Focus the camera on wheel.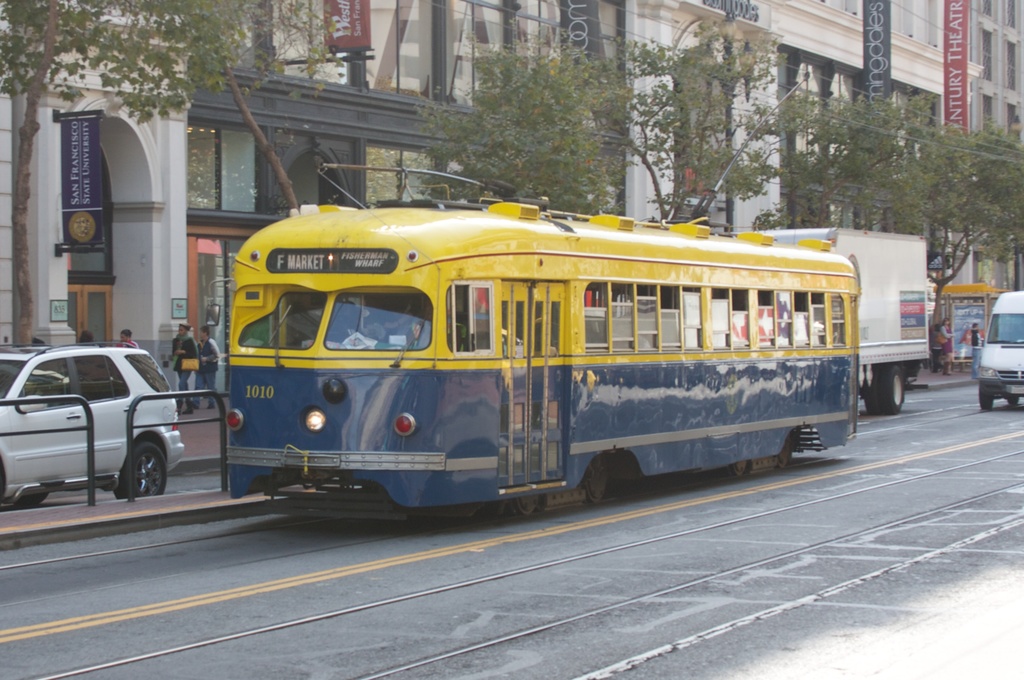
Focus region: [877,360,908,414].
